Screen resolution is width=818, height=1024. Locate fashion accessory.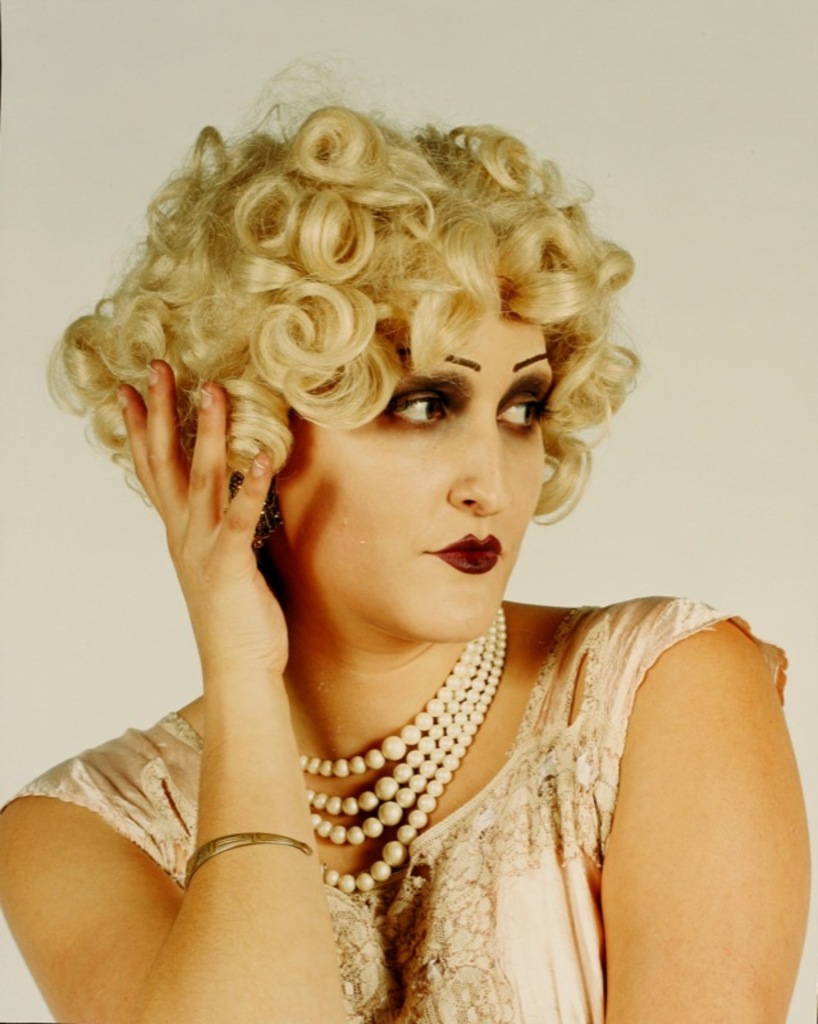
box(187, 833, 312, 883).
